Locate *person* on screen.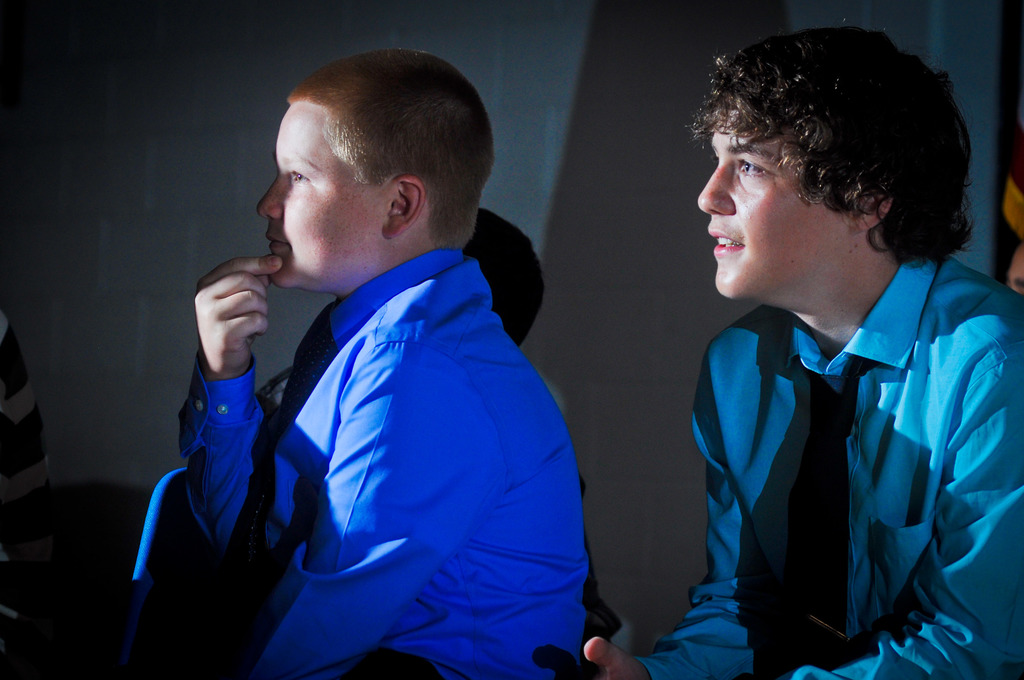
On screen at crop(461, 206, 621, 675).
